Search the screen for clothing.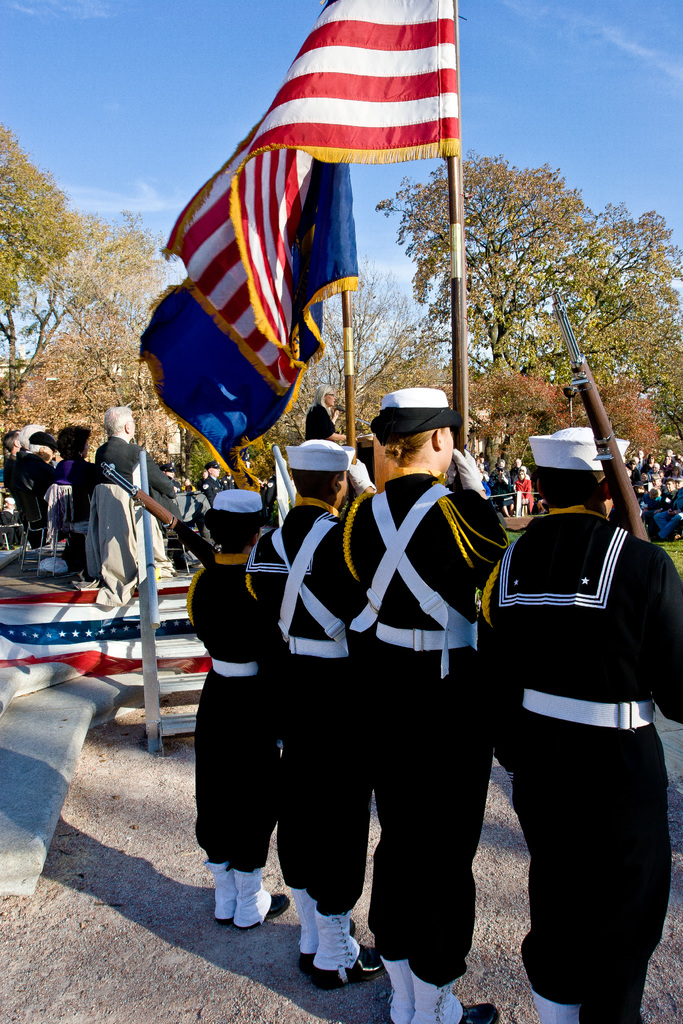
Found at [480,508,682,1023].
